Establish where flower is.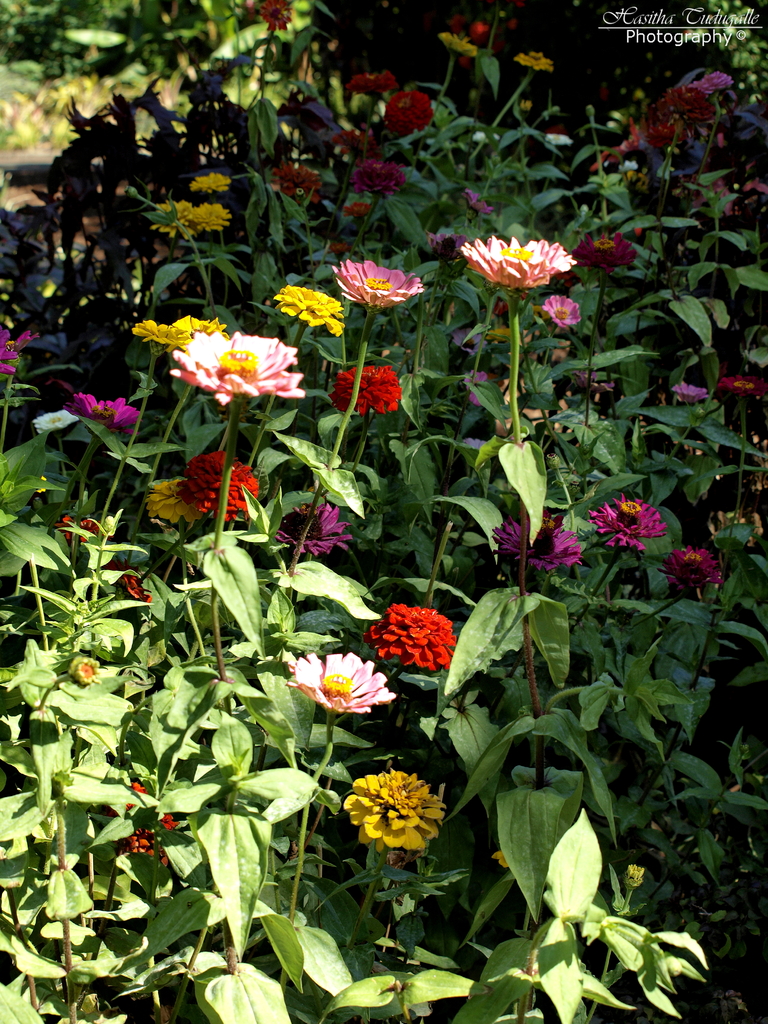
Established at <bbox>184, 199, 229, 234</bbox>.
